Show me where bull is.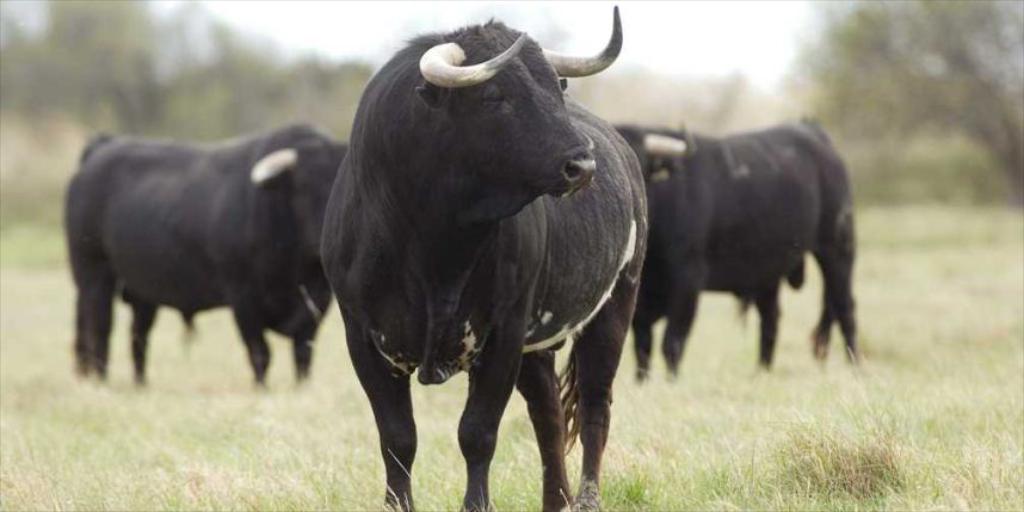
bull is at bbox=[55, 112, 358, 388].
